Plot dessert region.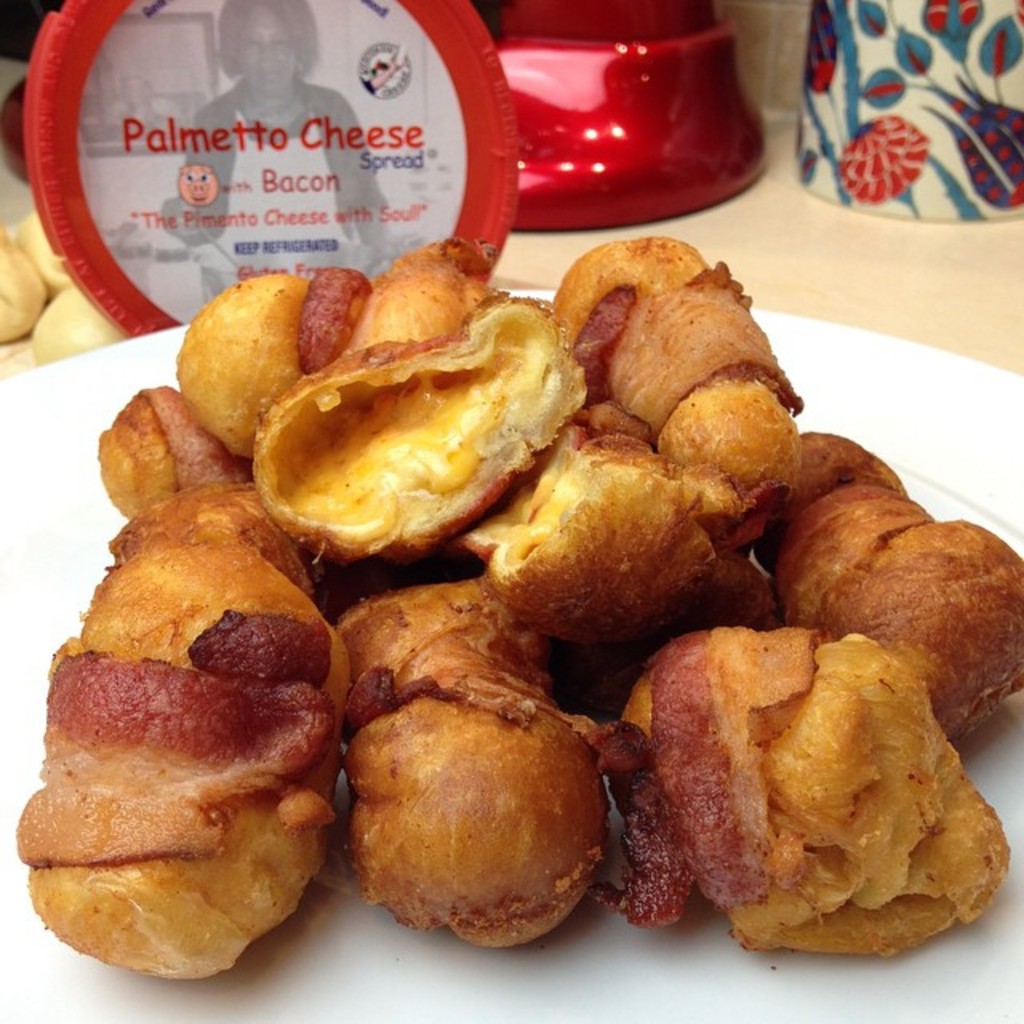
Plotted at [214, 318, 581, 579].
